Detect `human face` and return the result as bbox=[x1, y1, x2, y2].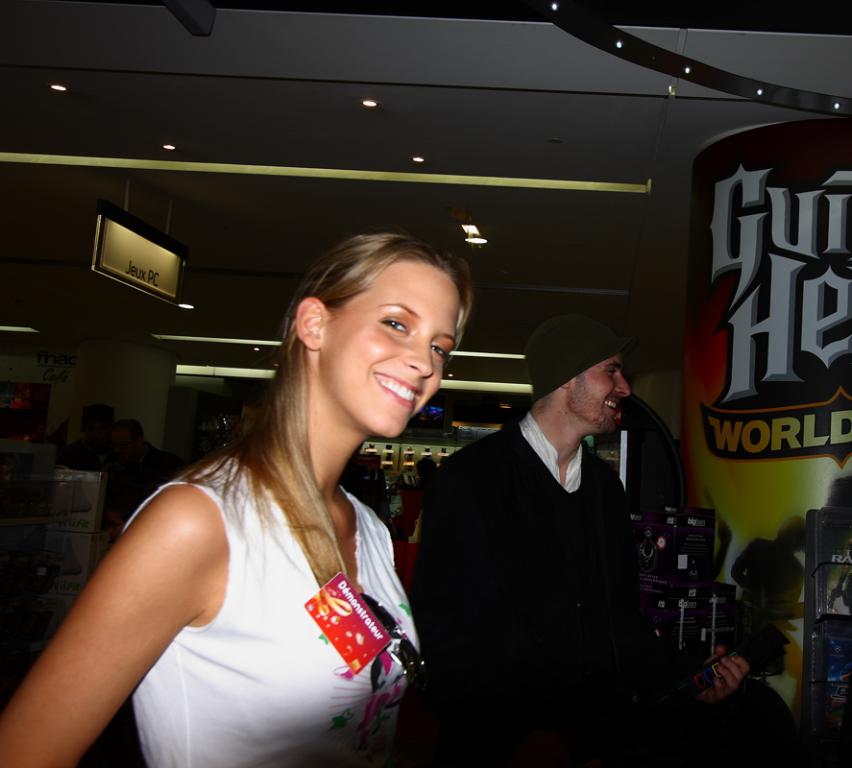
bbox=[570, 360, 632, 428].
